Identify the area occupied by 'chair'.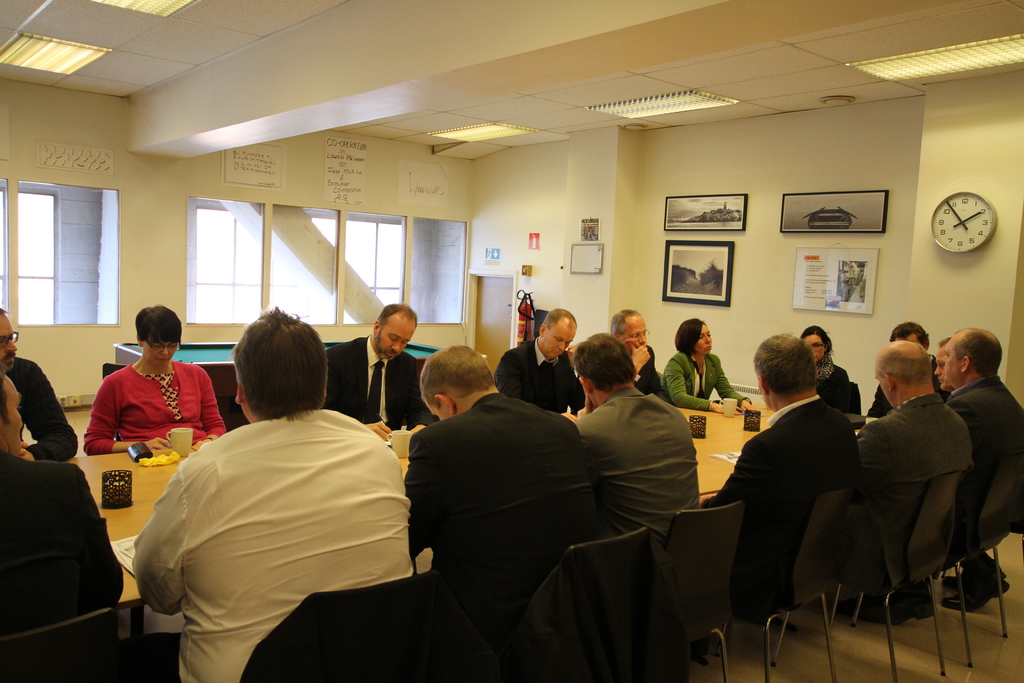
Area: x1=870, y1=479, x2=966, y2=682.
